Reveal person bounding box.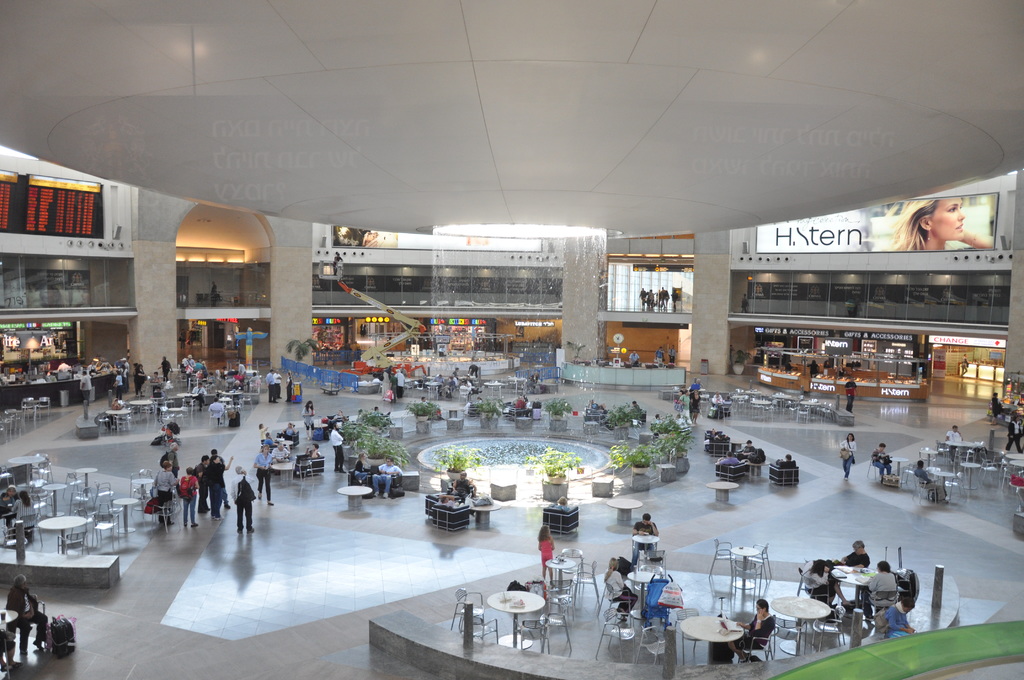
Revealed: 4 574 47 656.
